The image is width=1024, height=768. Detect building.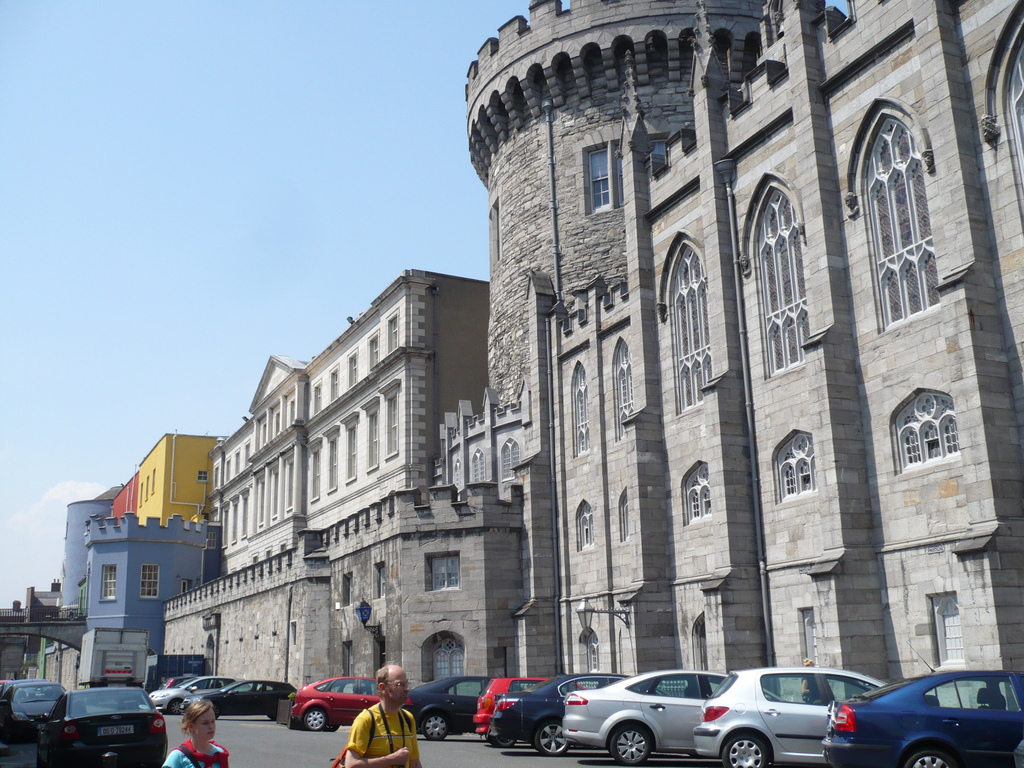
Detection: rect(163, 0, 1023, 687).
